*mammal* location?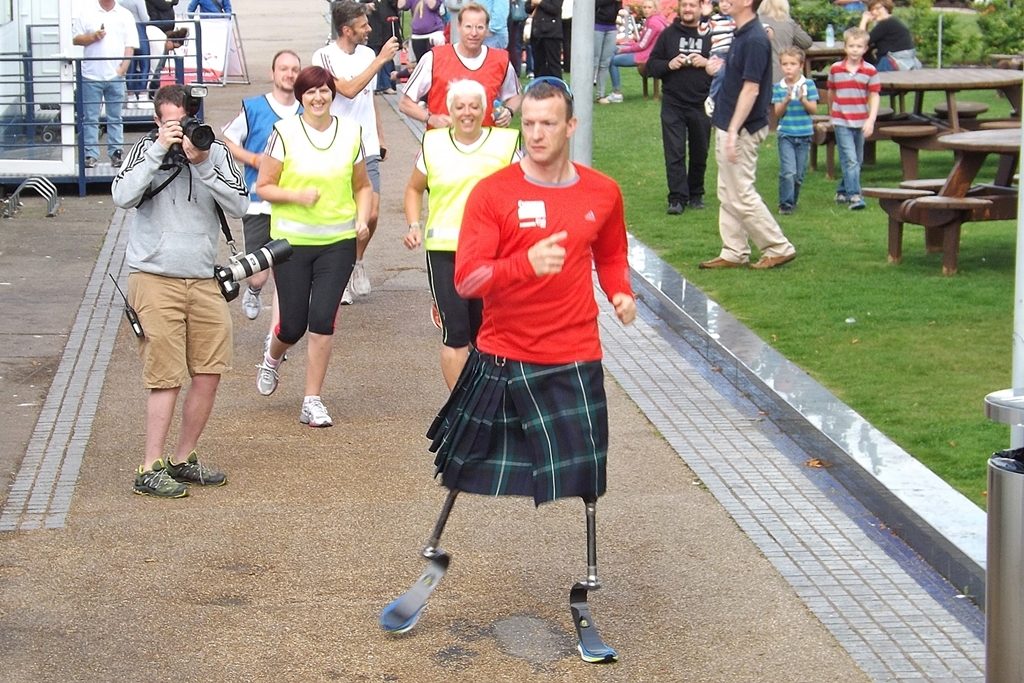
detection(306, 0, 403, 302)
